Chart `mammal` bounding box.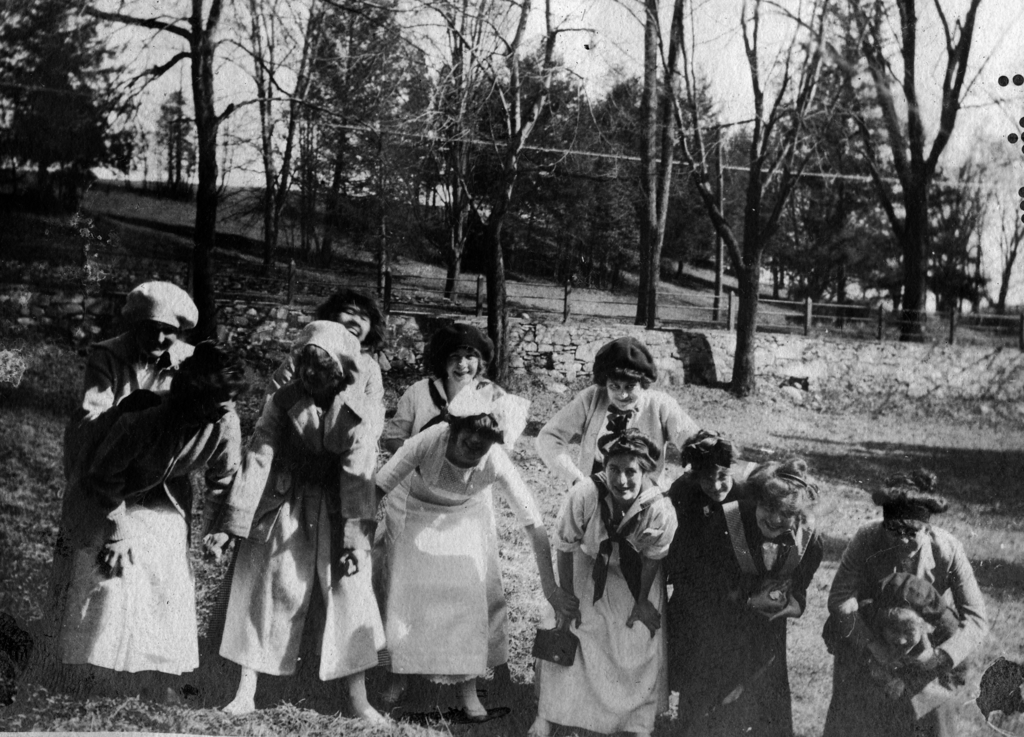
Charted: select_region(261, 280, 384, 411).
